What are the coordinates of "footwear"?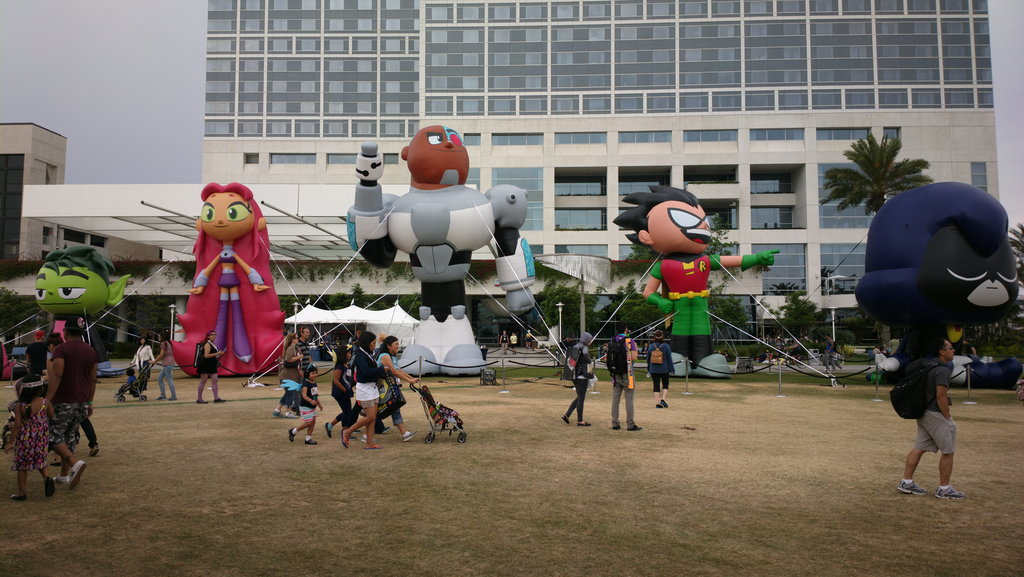
{"x1": 614, "y1": 426, "x2": 621, "y2": 428}.
